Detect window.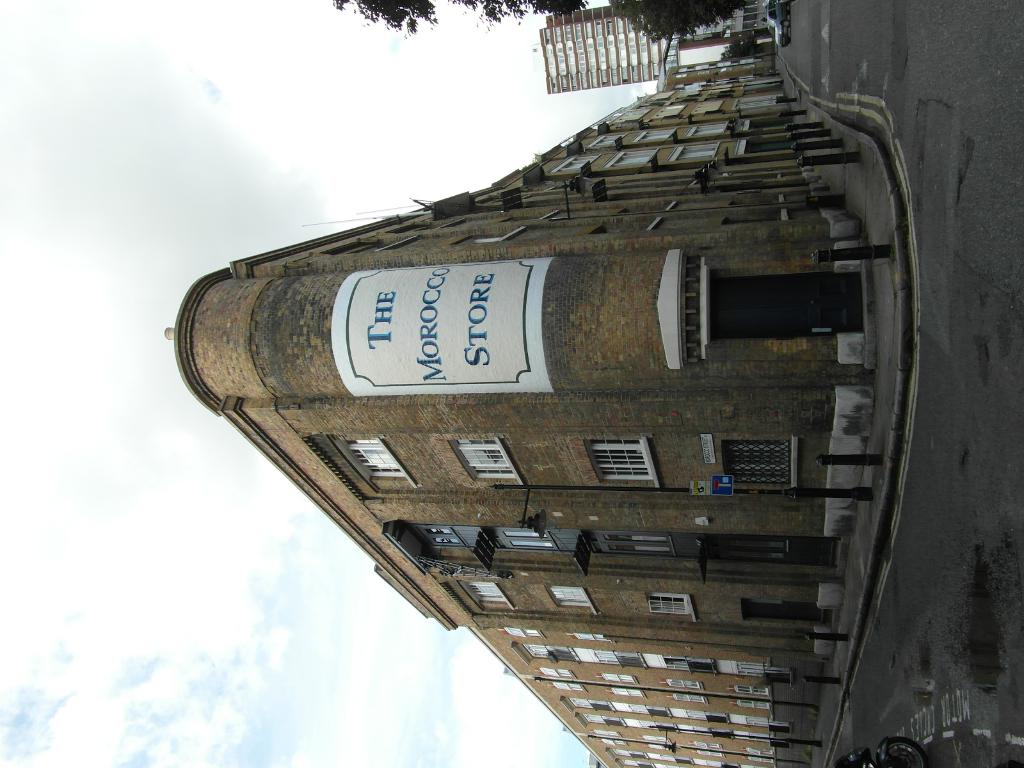
Detected at x1=548, y1=577, x2=593, y2=616.
